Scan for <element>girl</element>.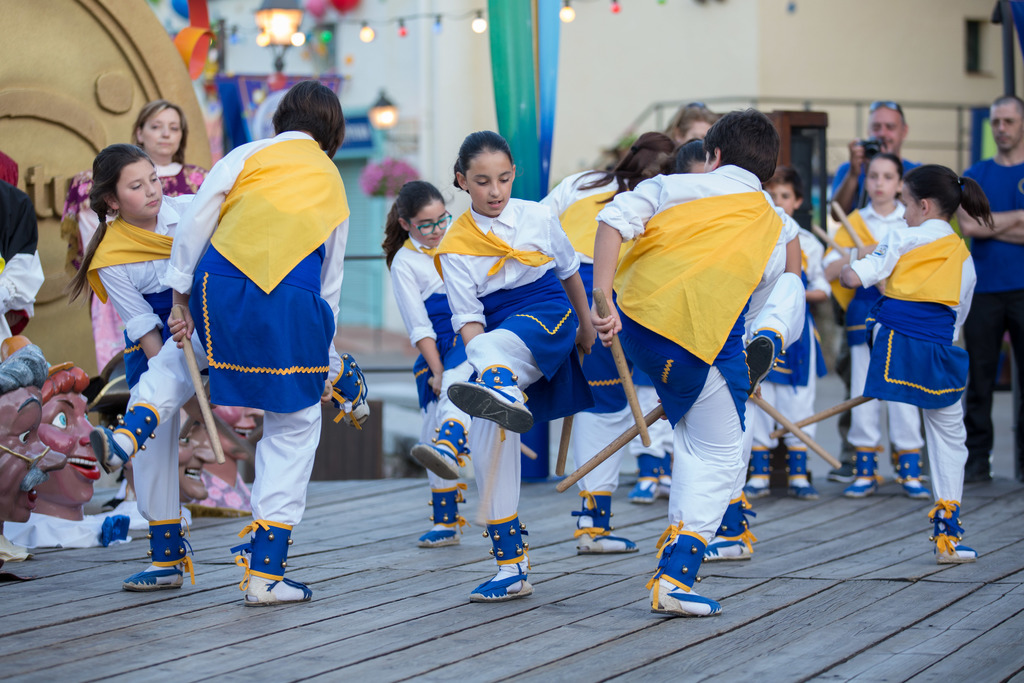
Scan result: bbox=[379, 181, 477, 551].
